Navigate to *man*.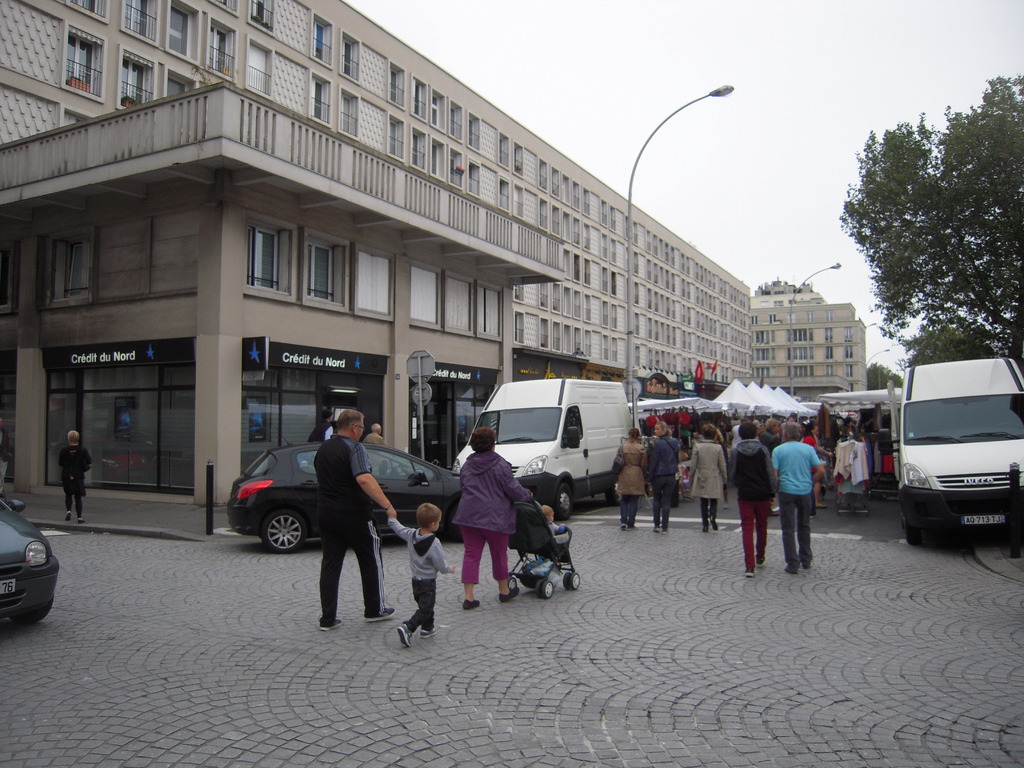
Navigation target: region(306, 397, 404, 632).
